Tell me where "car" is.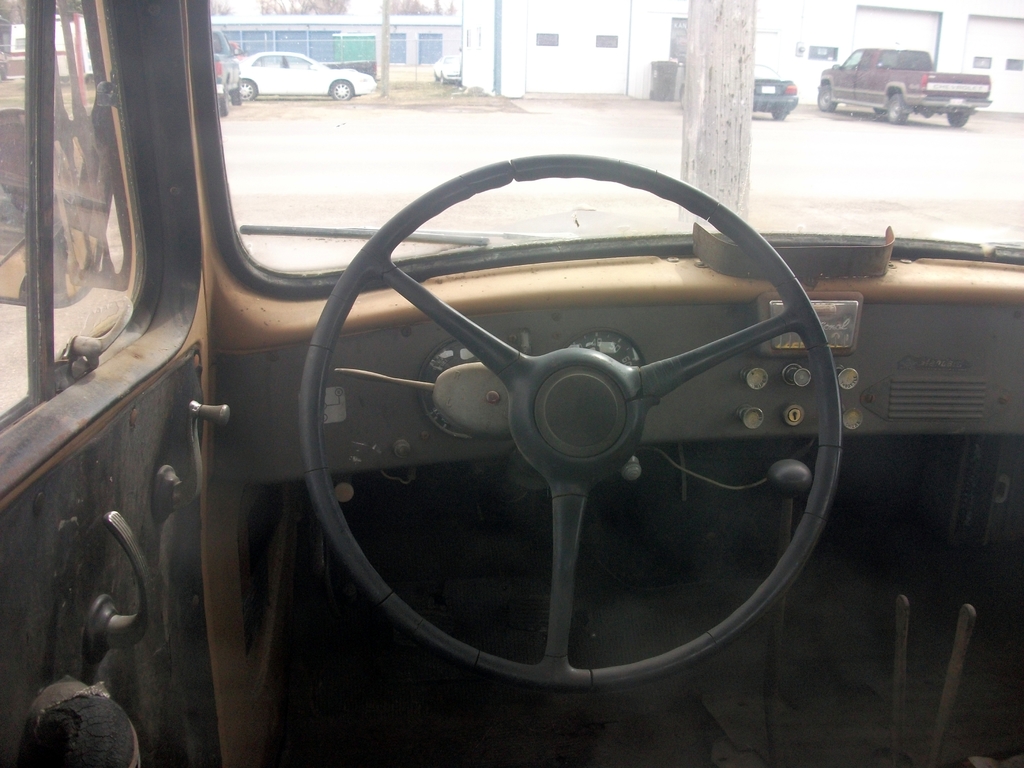
"car" is at select_region(0, 0, 1023, 767).
